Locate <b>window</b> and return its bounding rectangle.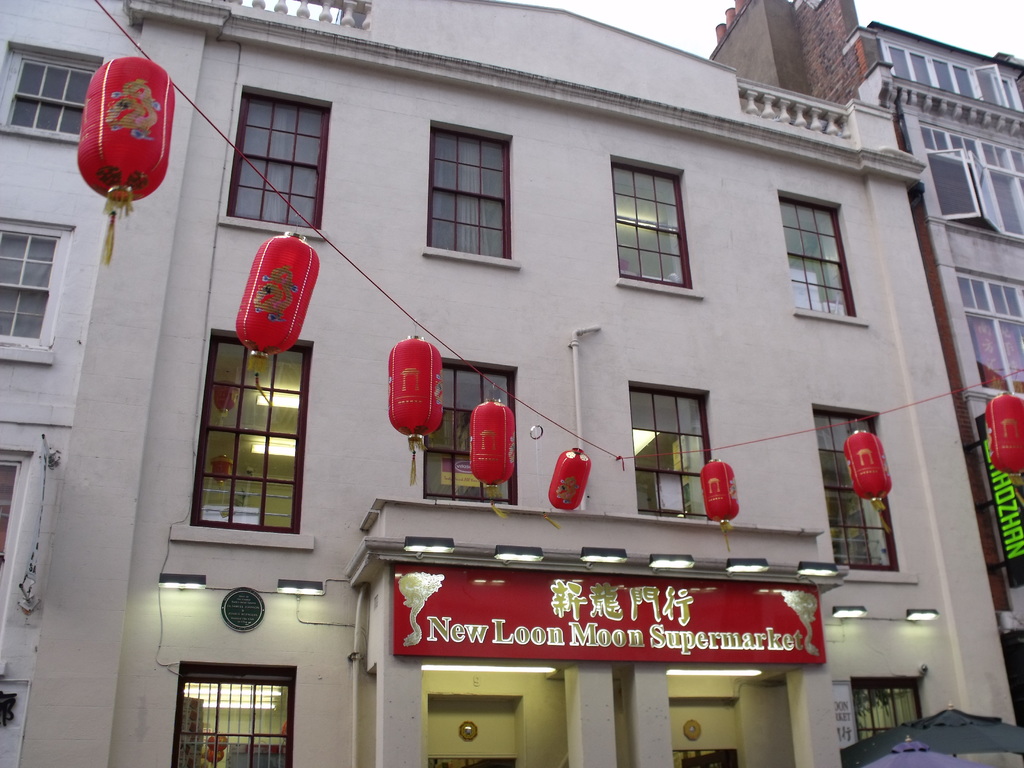
<region>0, 454, 29, 563</region>.
